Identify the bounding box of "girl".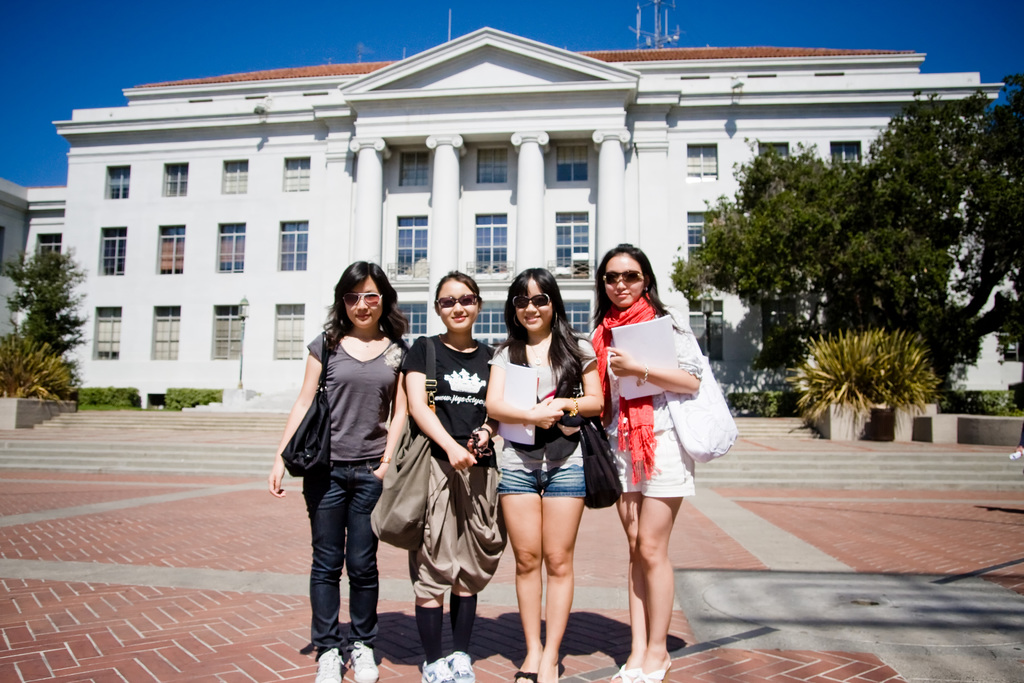
bbox(402, 268, 497, 682).
